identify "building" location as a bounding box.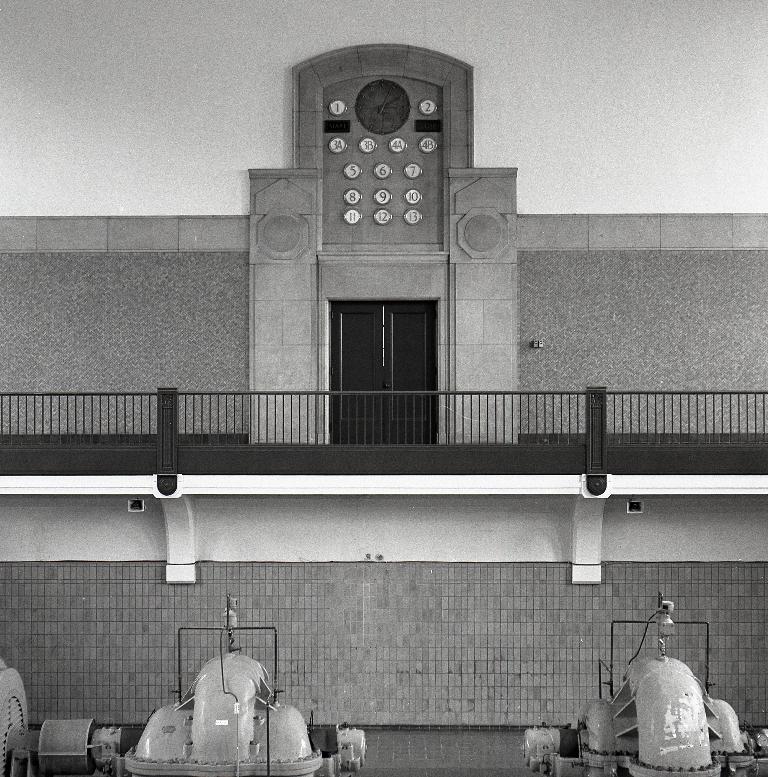
crop(0, 0, 767, 776).
